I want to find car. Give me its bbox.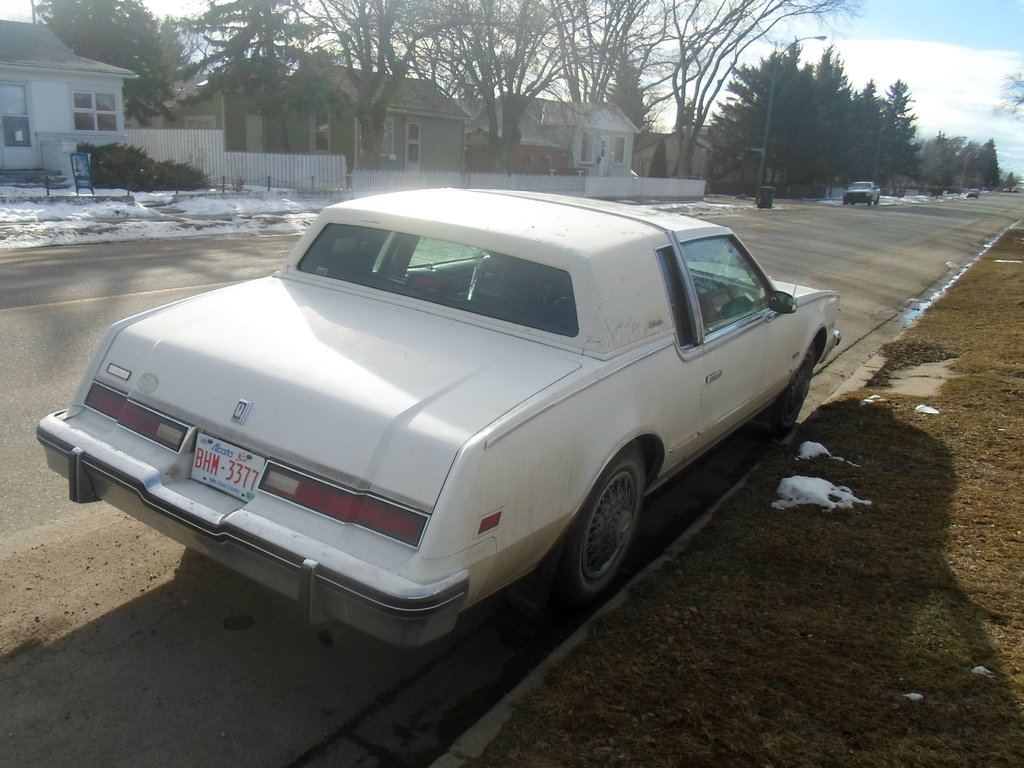
region(35, 186, 838, 654).
